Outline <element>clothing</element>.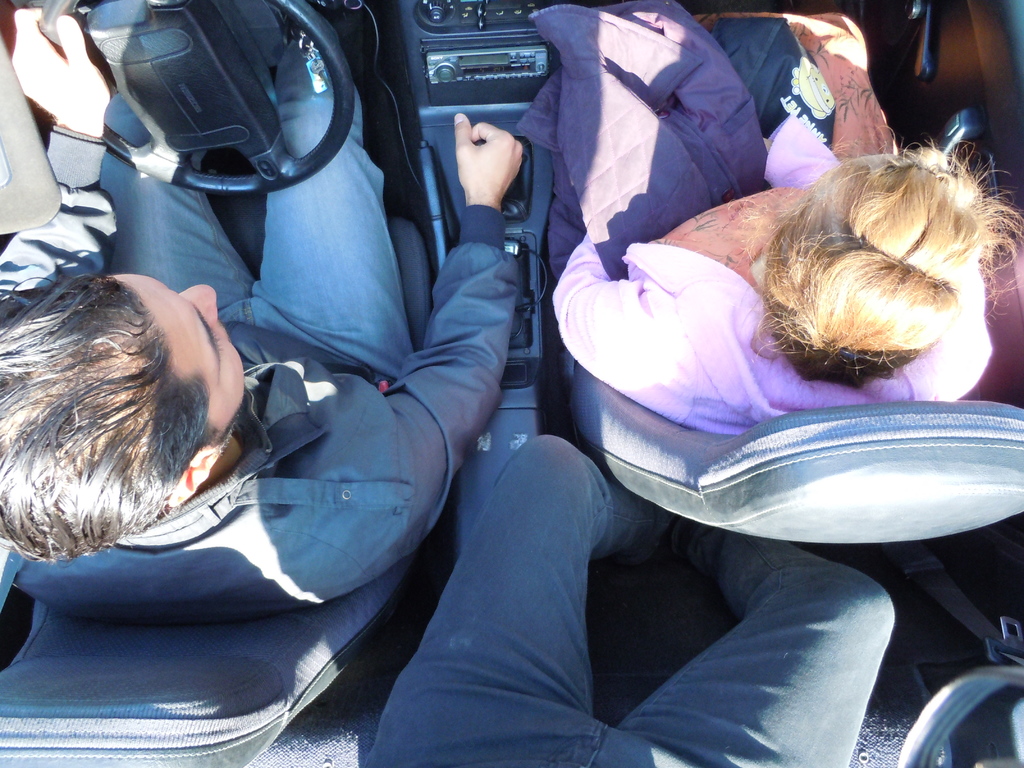
Outline: l=502, t=48, r=937, b=496.
